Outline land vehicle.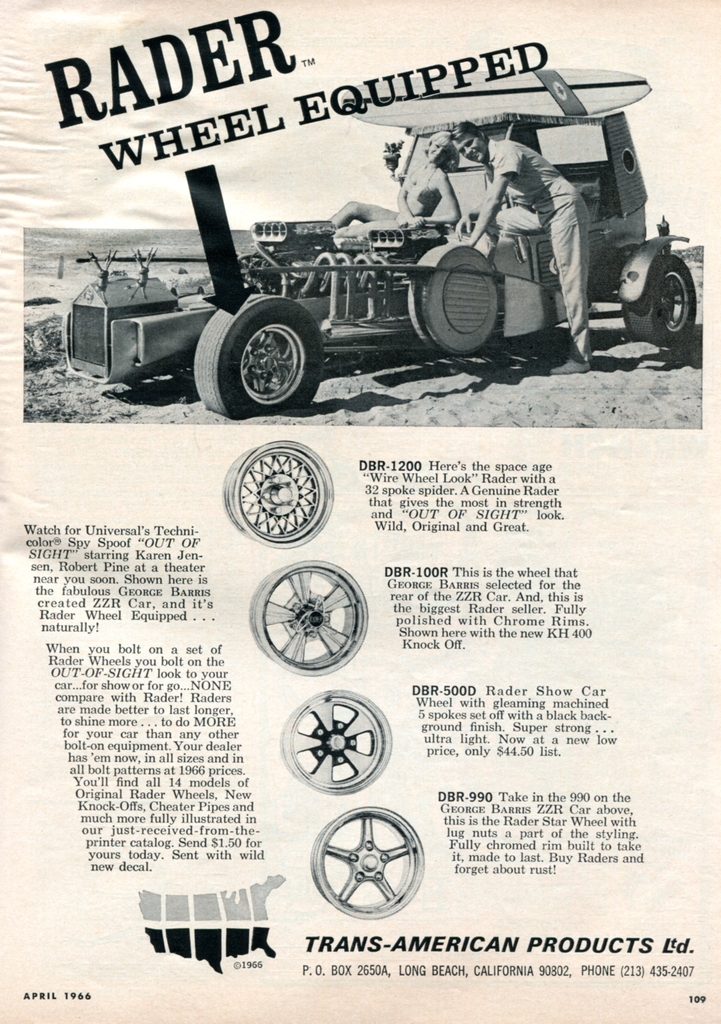
Outline: [x1=93, y1=103, x2=667, y2=415].
